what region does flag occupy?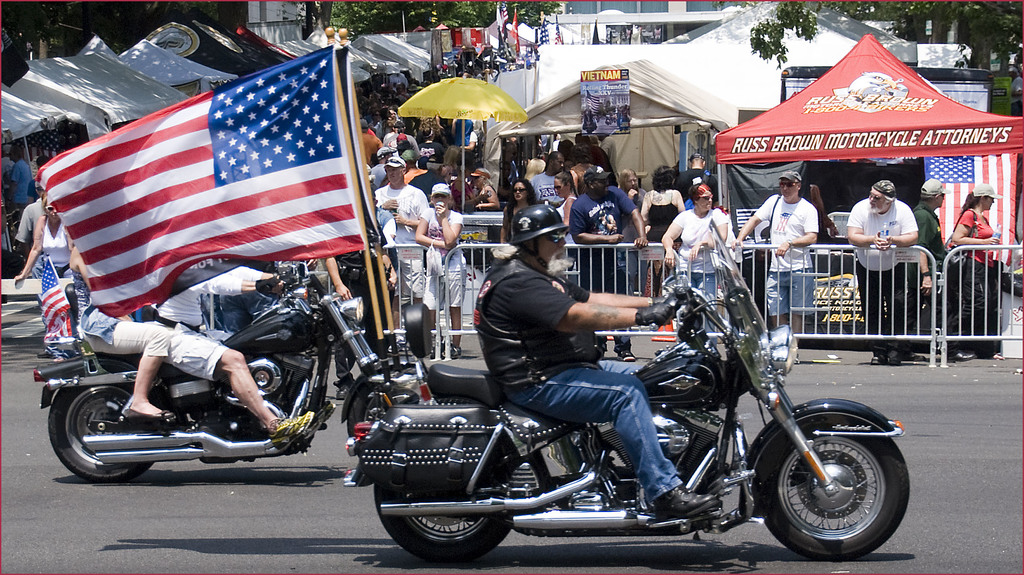
588:20:598:46.
